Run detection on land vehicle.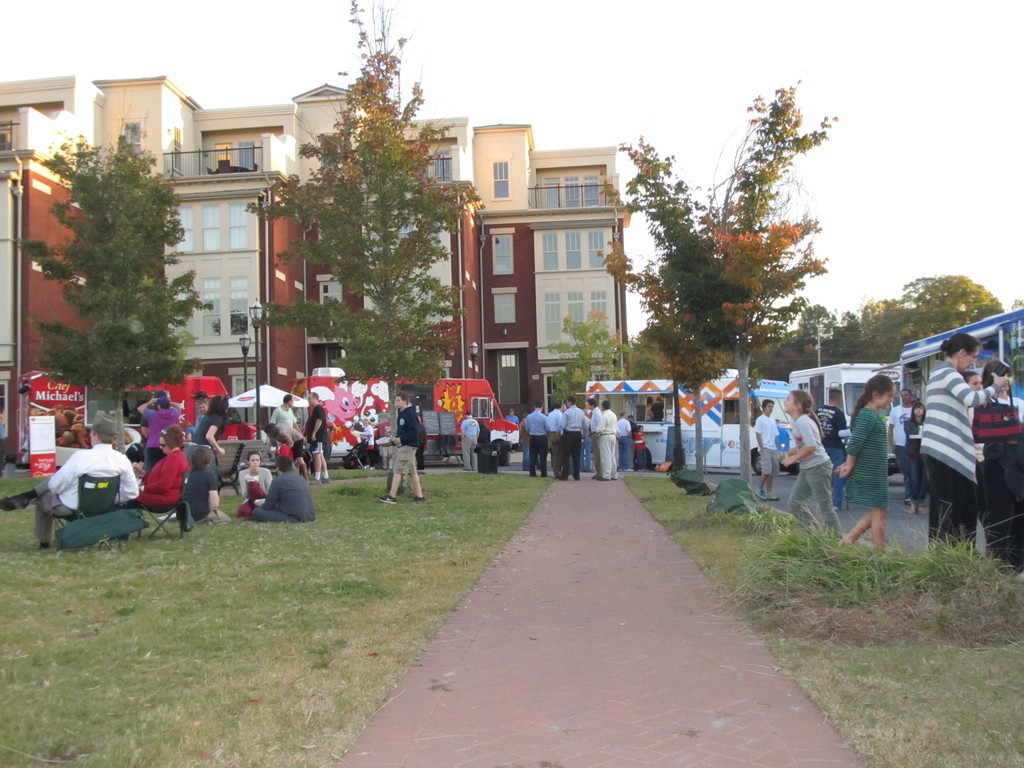
Result: region(584, 380, 801, 476).
